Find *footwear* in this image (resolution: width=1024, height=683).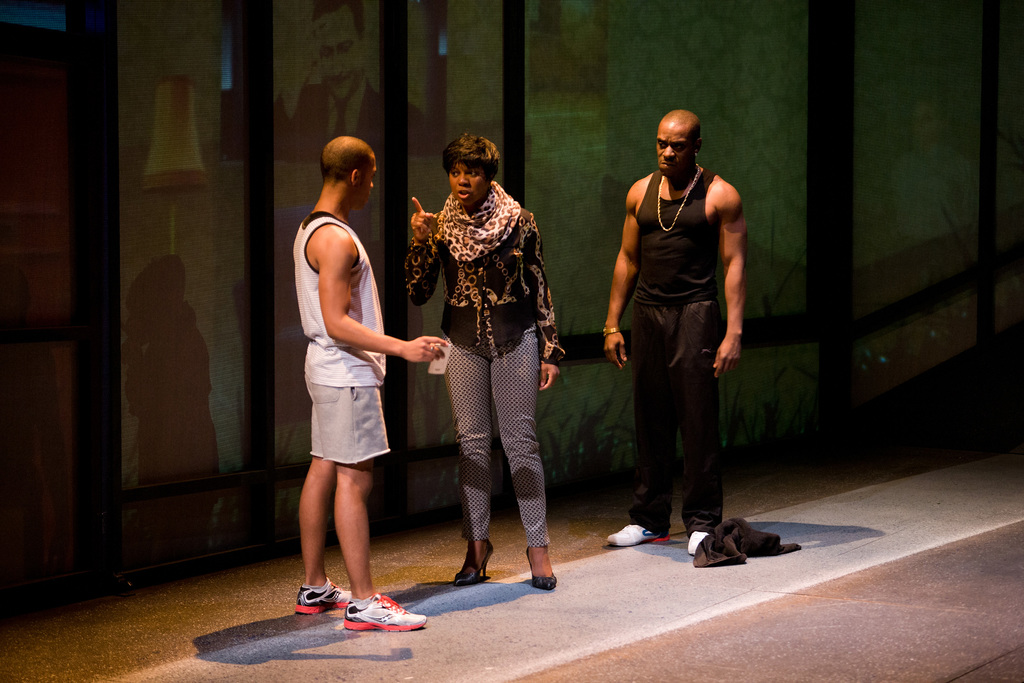
crop(292, 577, 360, 614).
